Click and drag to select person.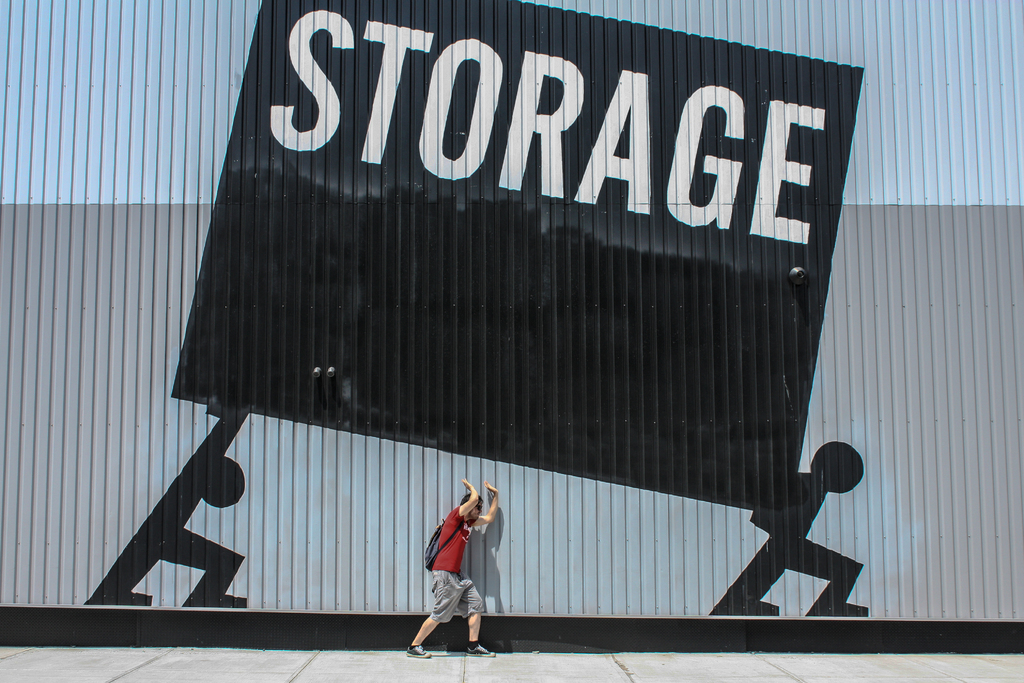
Selection: box=[415, 485, 499, 655].
